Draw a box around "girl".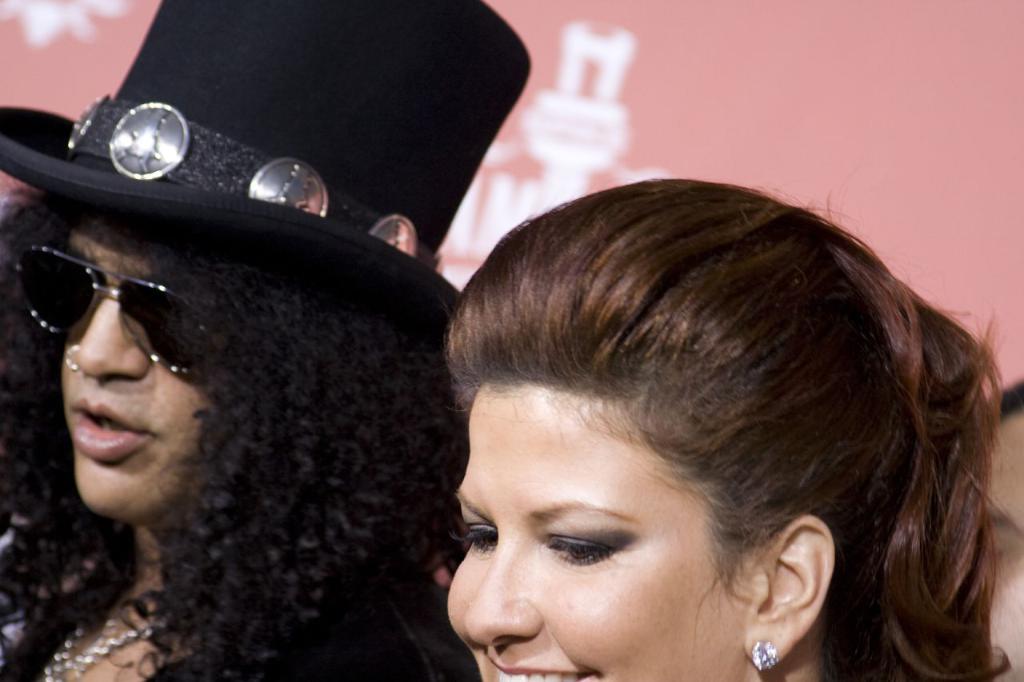
bbox=(442, 174, 1011, 681).
